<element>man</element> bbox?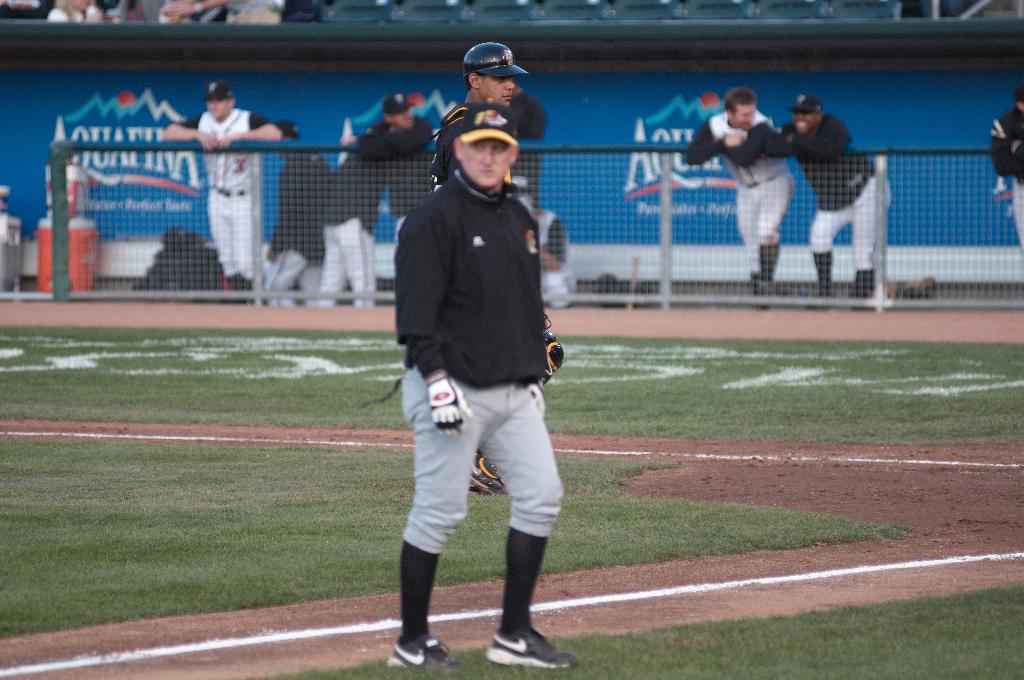
x1=388, y1=99, x2=575, y2=676
